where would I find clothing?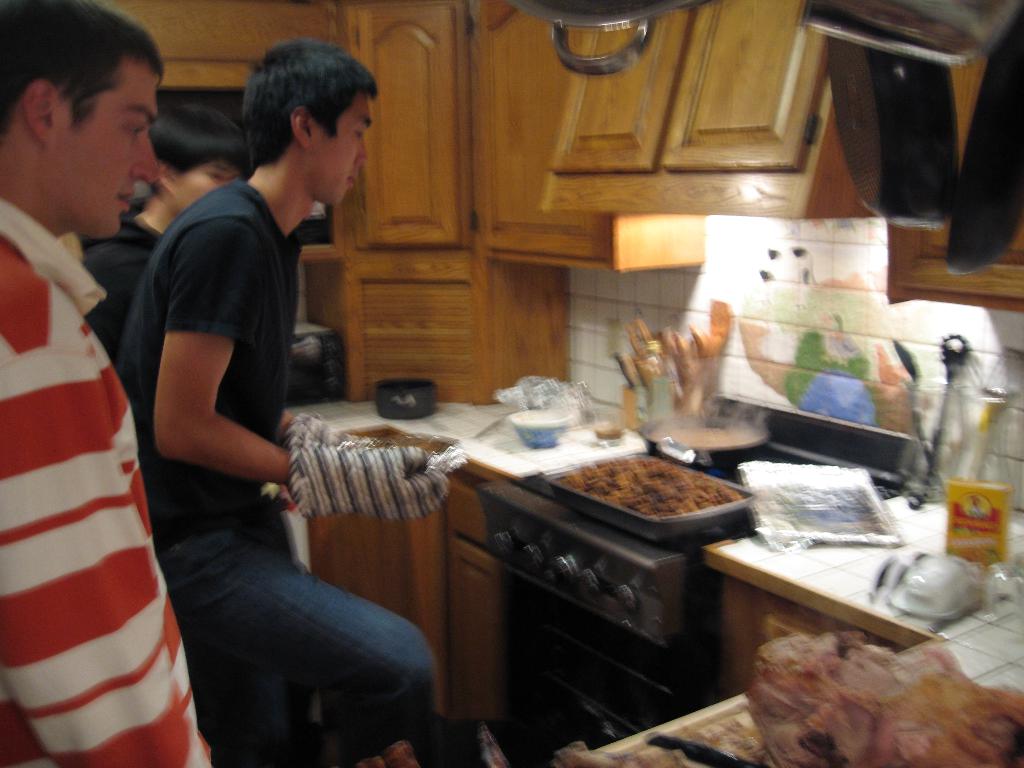
At bbox=[4, 159, 193, 763].
